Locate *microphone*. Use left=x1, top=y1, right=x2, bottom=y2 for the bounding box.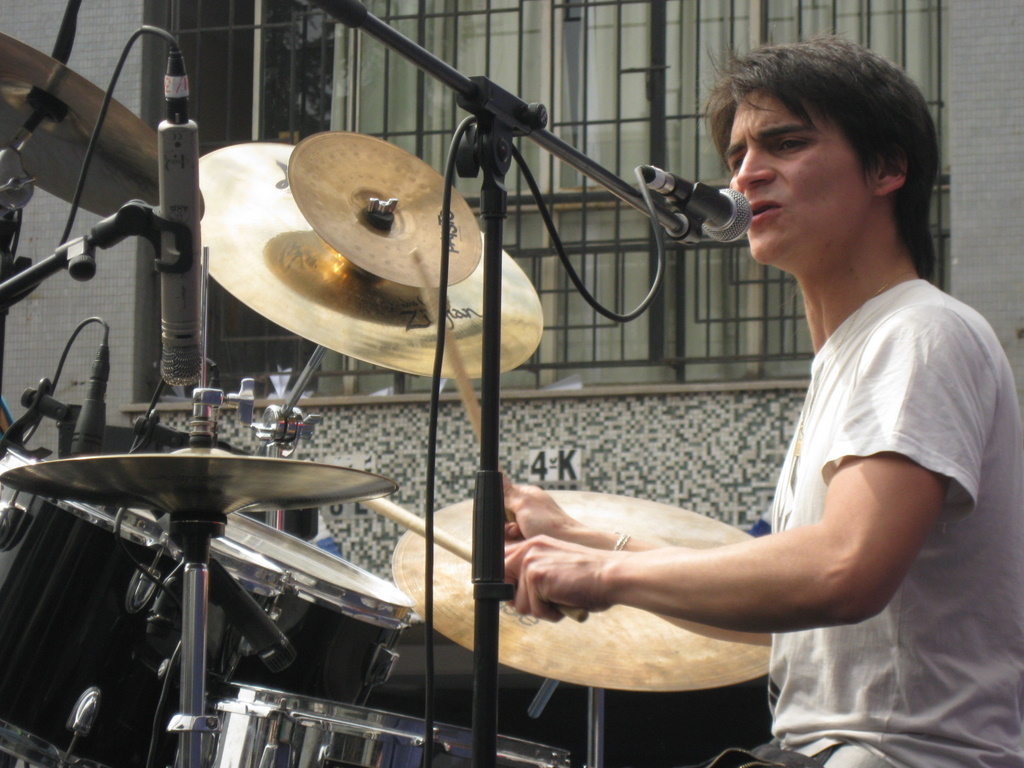
left=68, top=344, right=113, bottom=459.
